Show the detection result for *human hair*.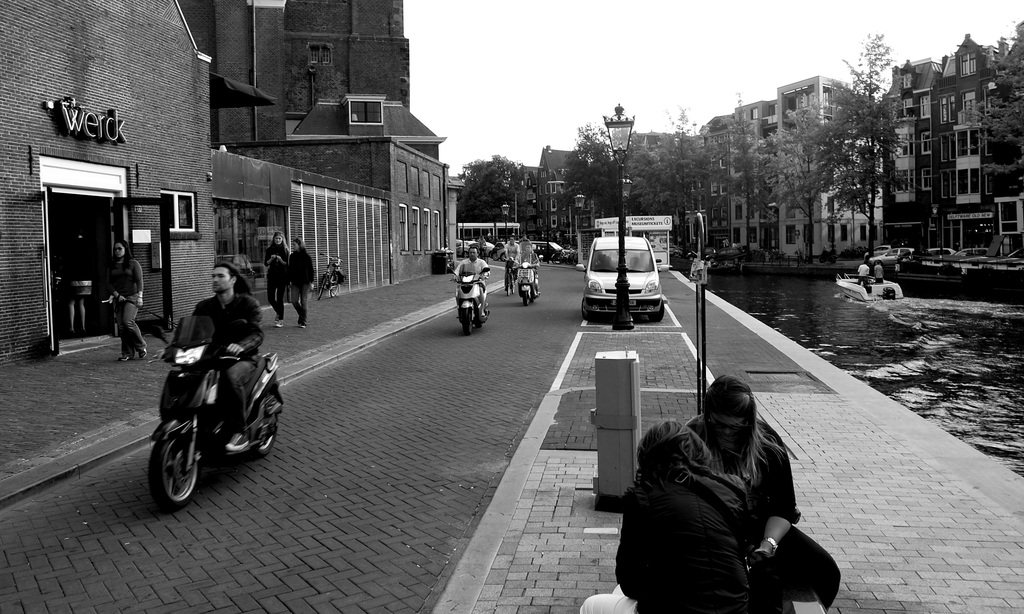
[left=215, top=259, right=253, bottom=293].
